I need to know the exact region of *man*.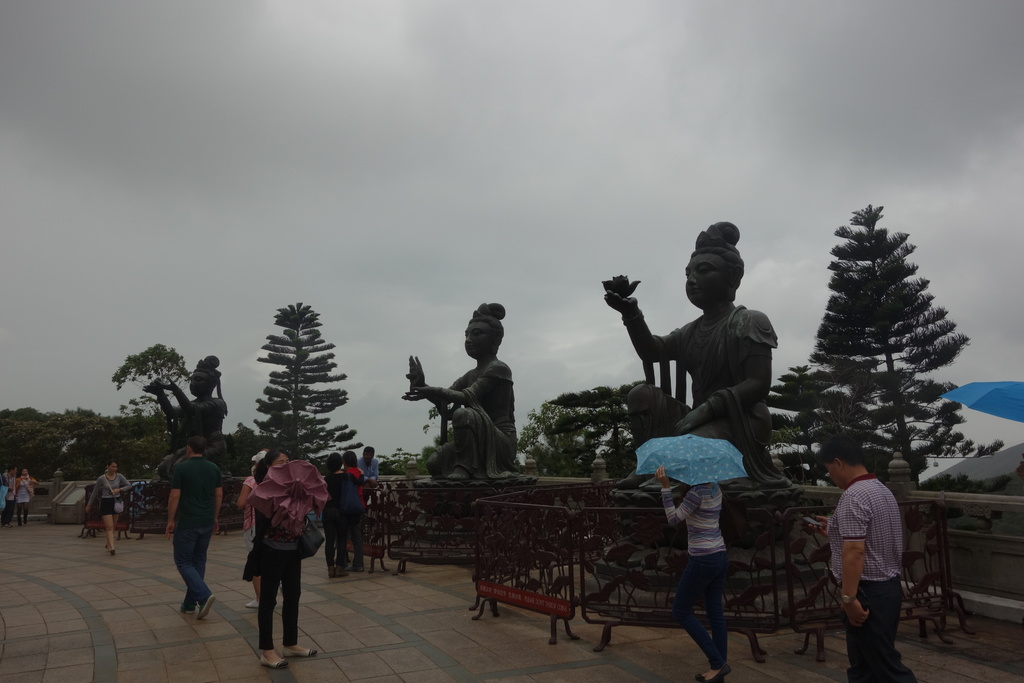
Region: pyautogui.locateOnScreen(402, 302, 525, 481).
